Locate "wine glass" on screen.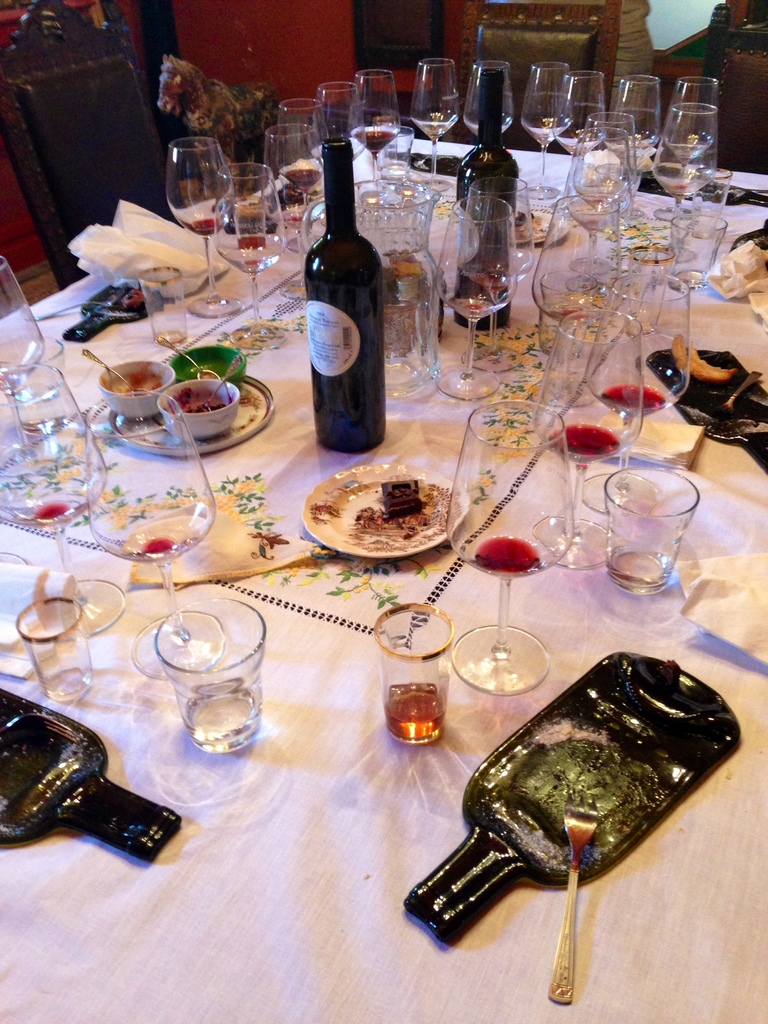
On screen at [413,52,463,195].
